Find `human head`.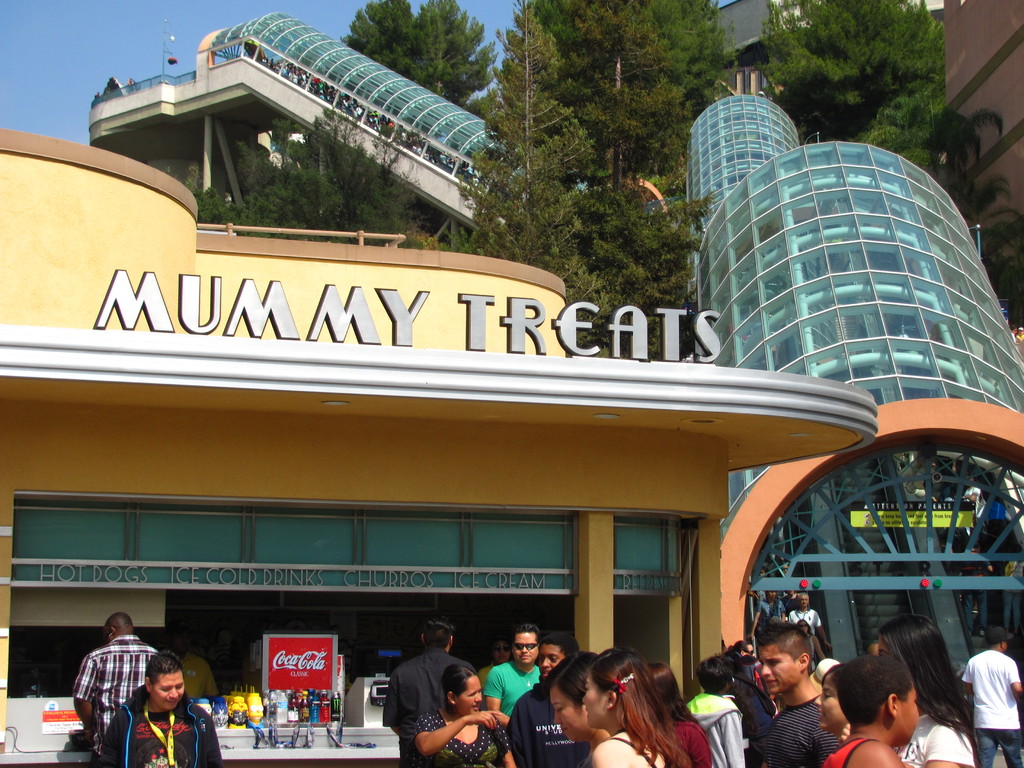
BBox(785, 589, 799, 598).
